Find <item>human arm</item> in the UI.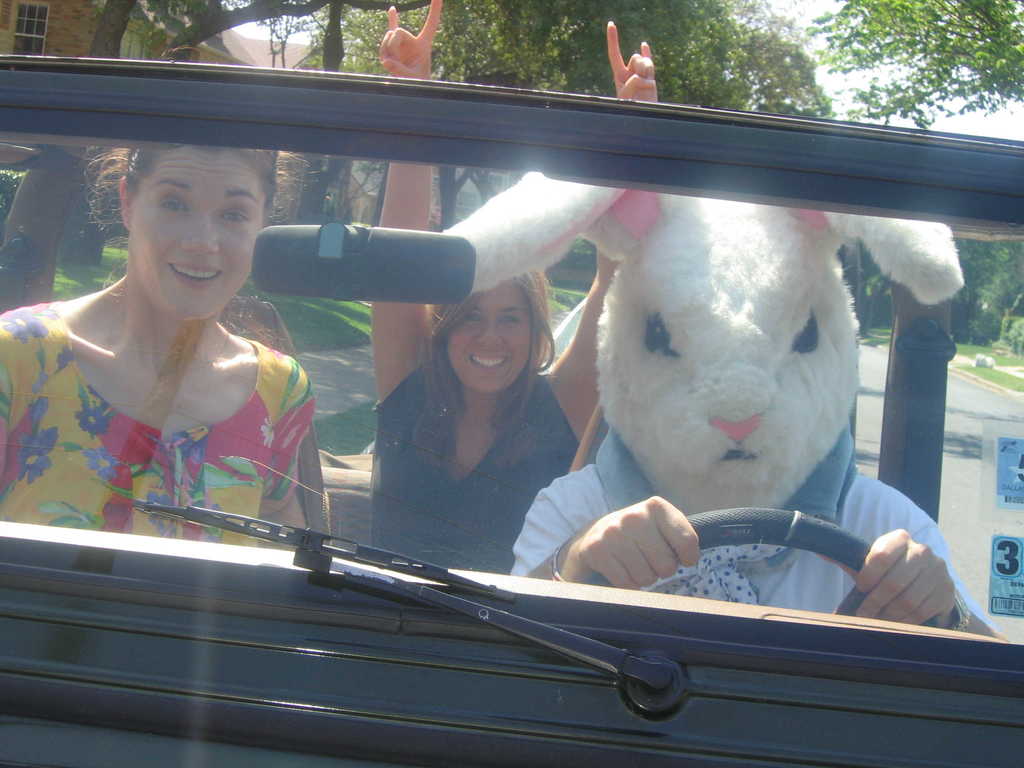
UI element at x1=532 y1=13 x2=678 y2=461.
